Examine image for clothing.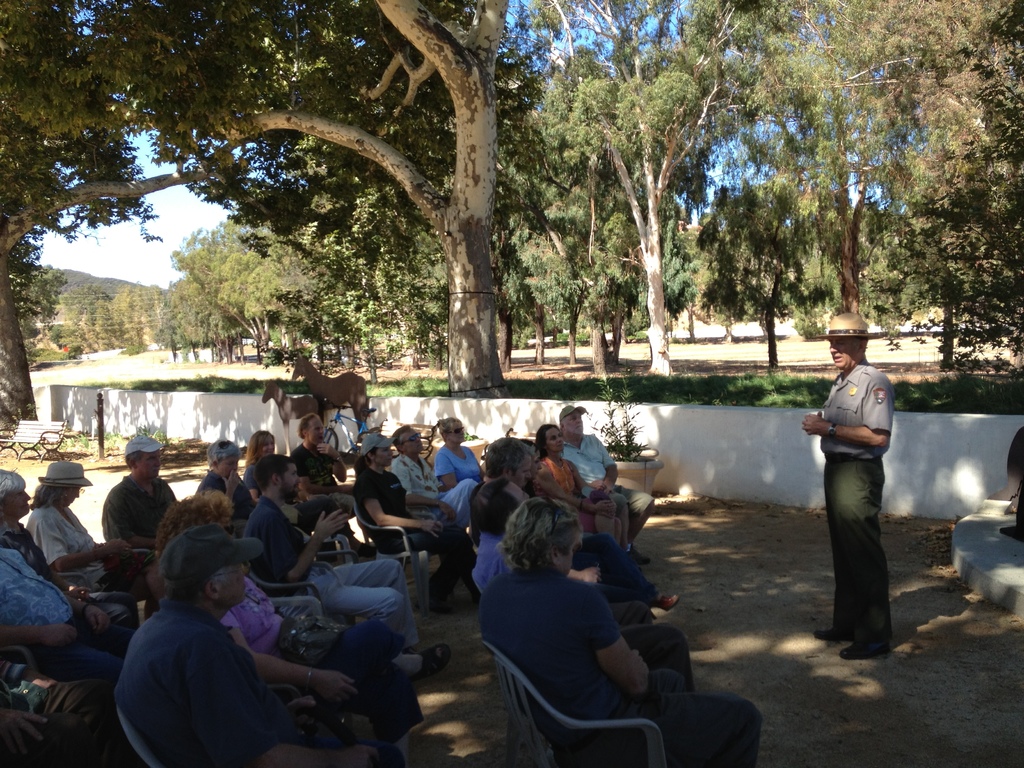
Examination result: bbox=(116, 588, 307, 767).
